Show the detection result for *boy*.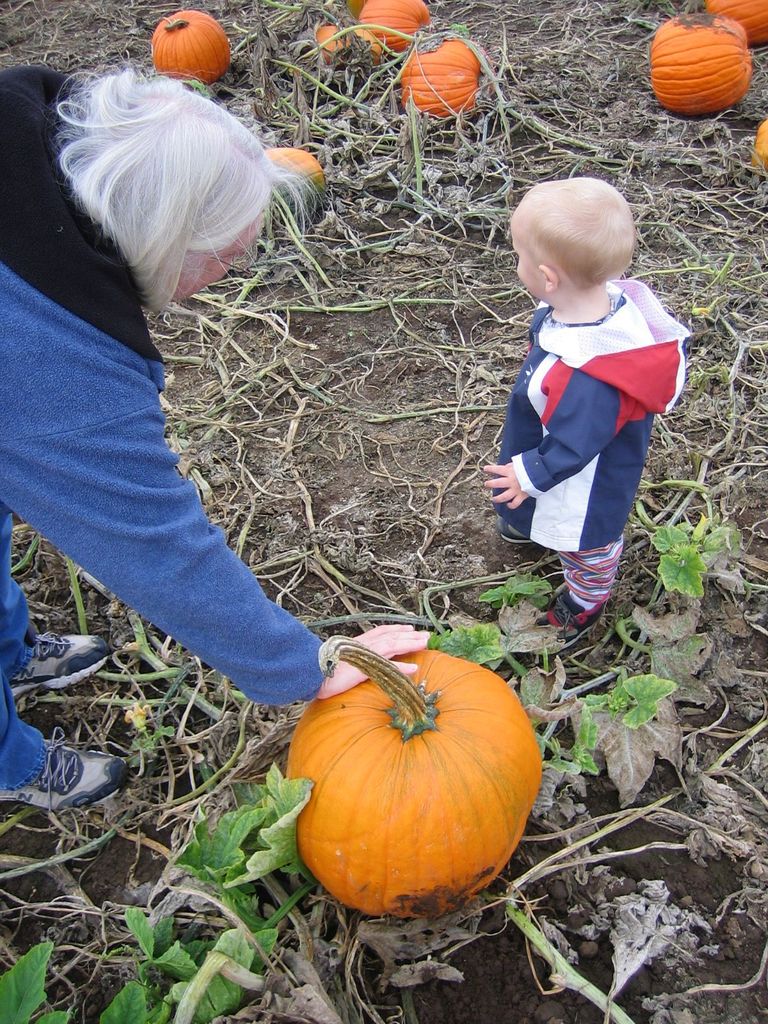
490 178 690 626.
